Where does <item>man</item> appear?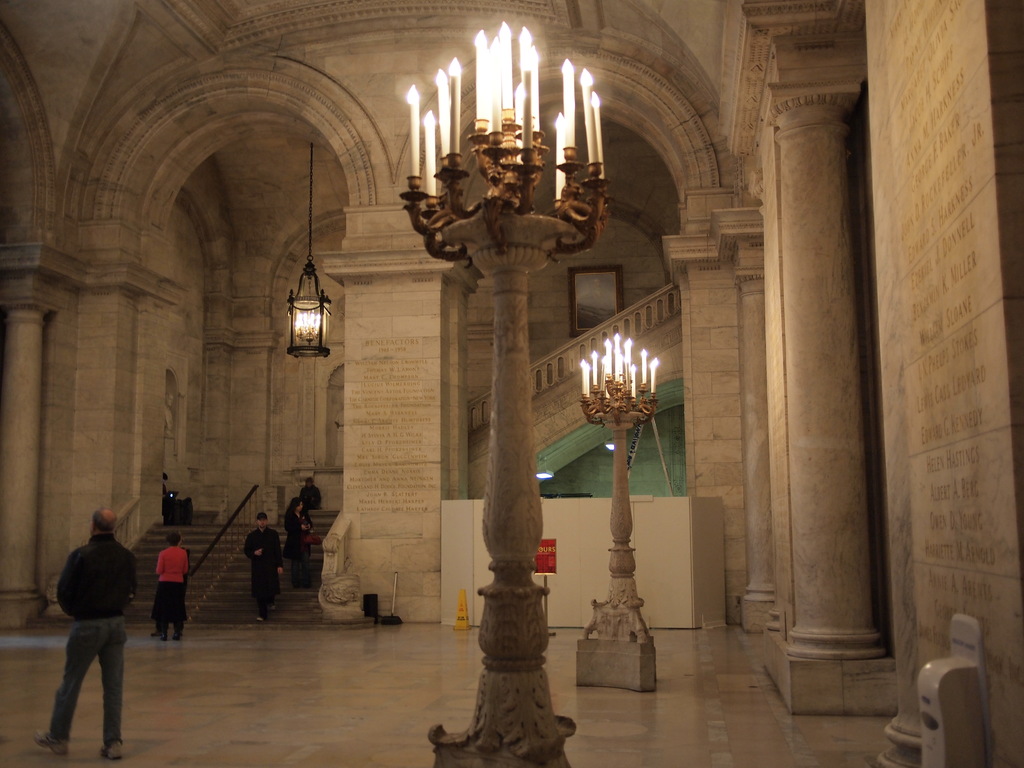
Appears at 243/509/281/623.
